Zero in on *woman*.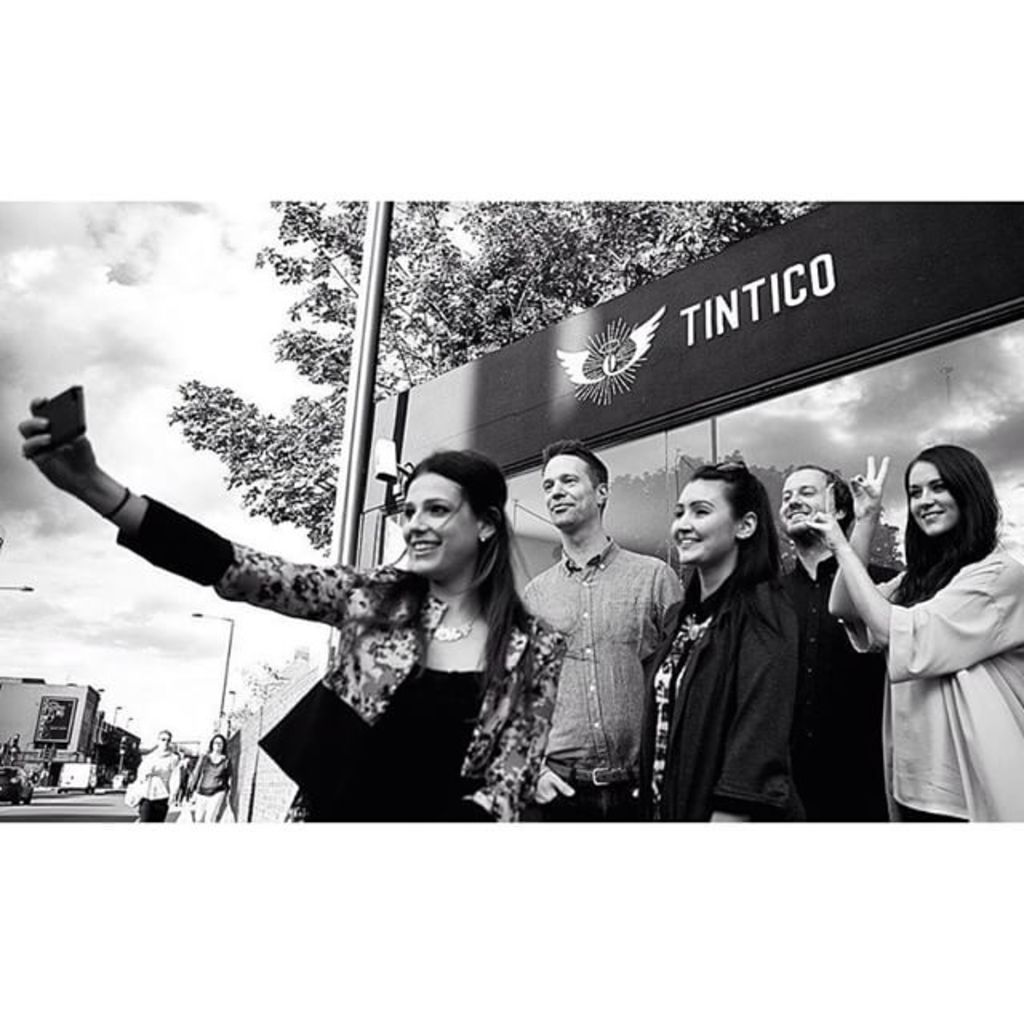
Zeroed in: detection(846, 419, 1011, 843).
